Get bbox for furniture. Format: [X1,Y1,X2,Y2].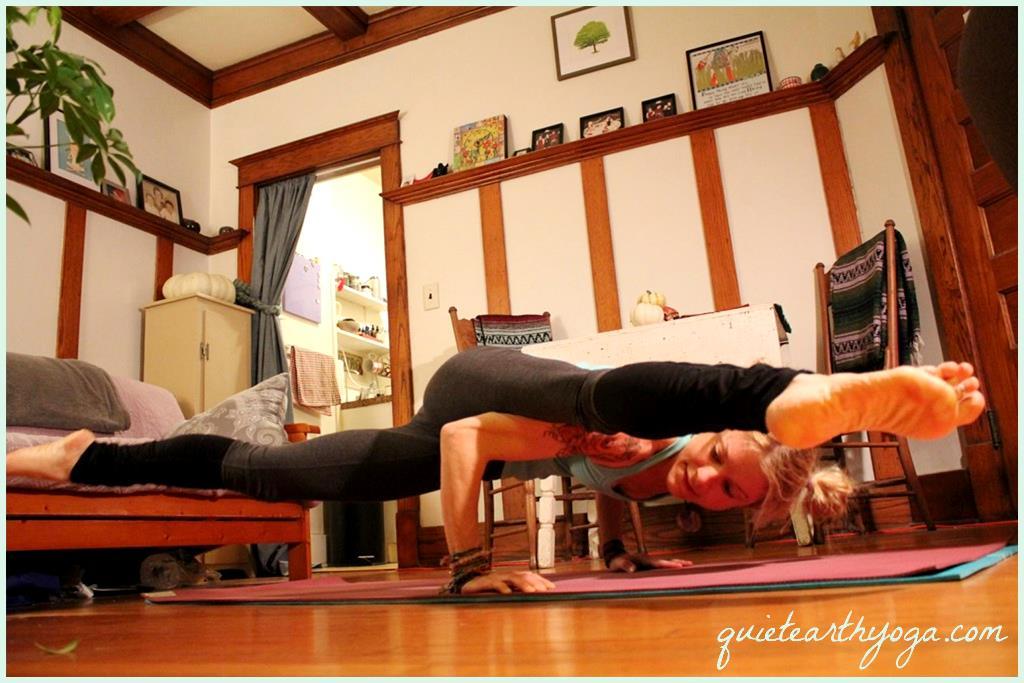
[138,289,256,421].
